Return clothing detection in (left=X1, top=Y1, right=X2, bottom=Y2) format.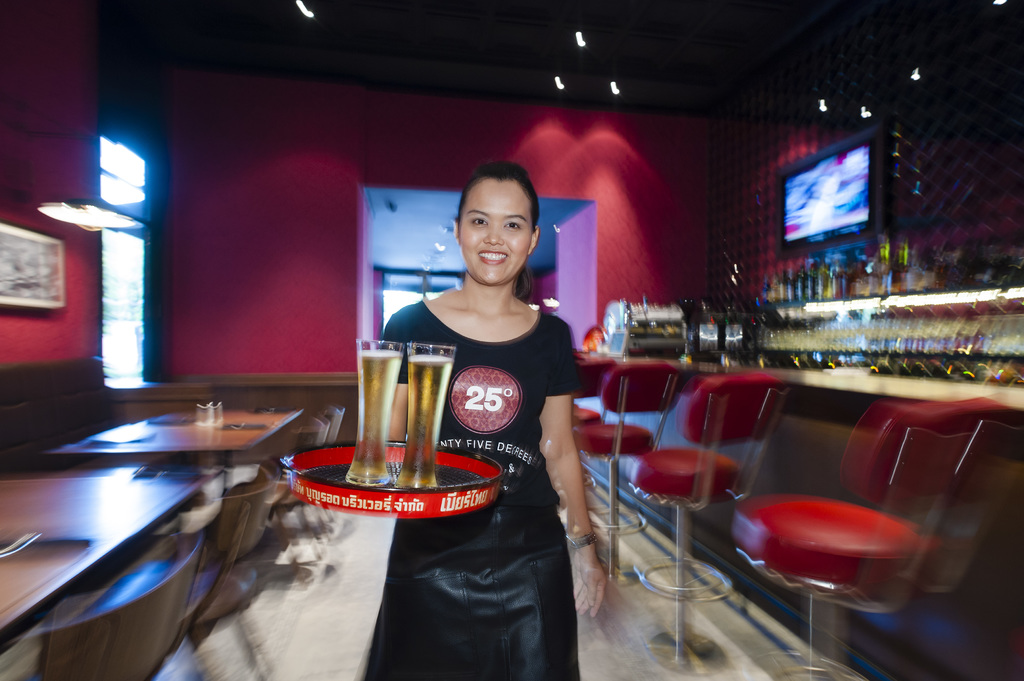
(left=416, top=253, right=579, bottom=565).
